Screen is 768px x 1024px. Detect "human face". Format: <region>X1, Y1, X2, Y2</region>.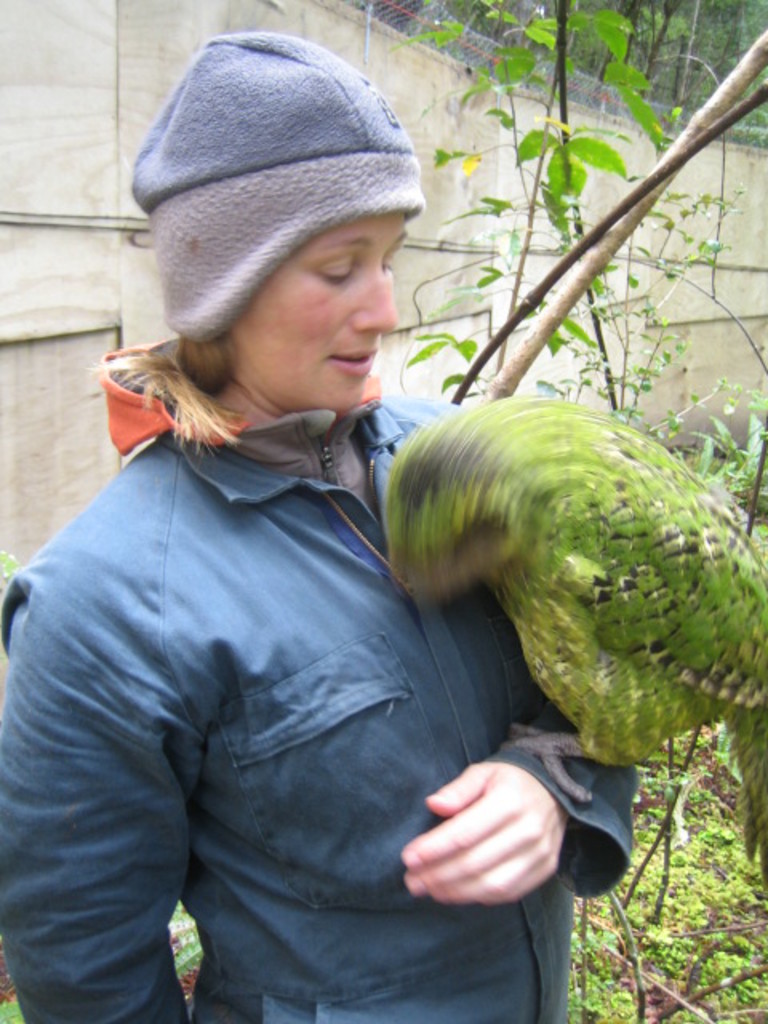
<region>229, 214, 411, 419</region>.
